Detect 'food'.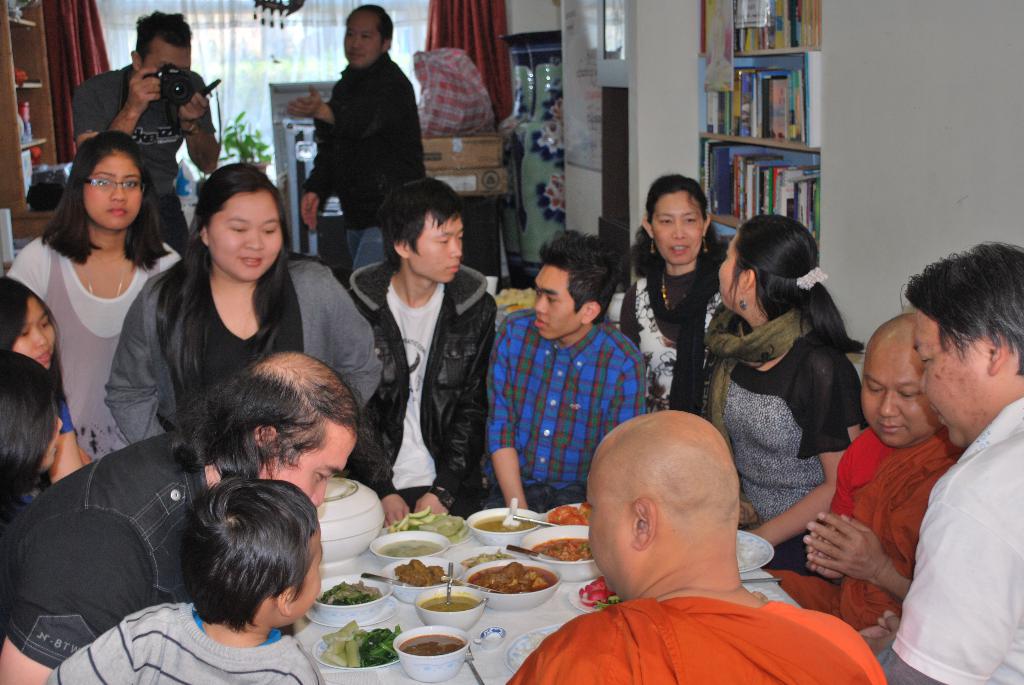
Detected at [x1=496, y1=288, x2=535, y2=315].
